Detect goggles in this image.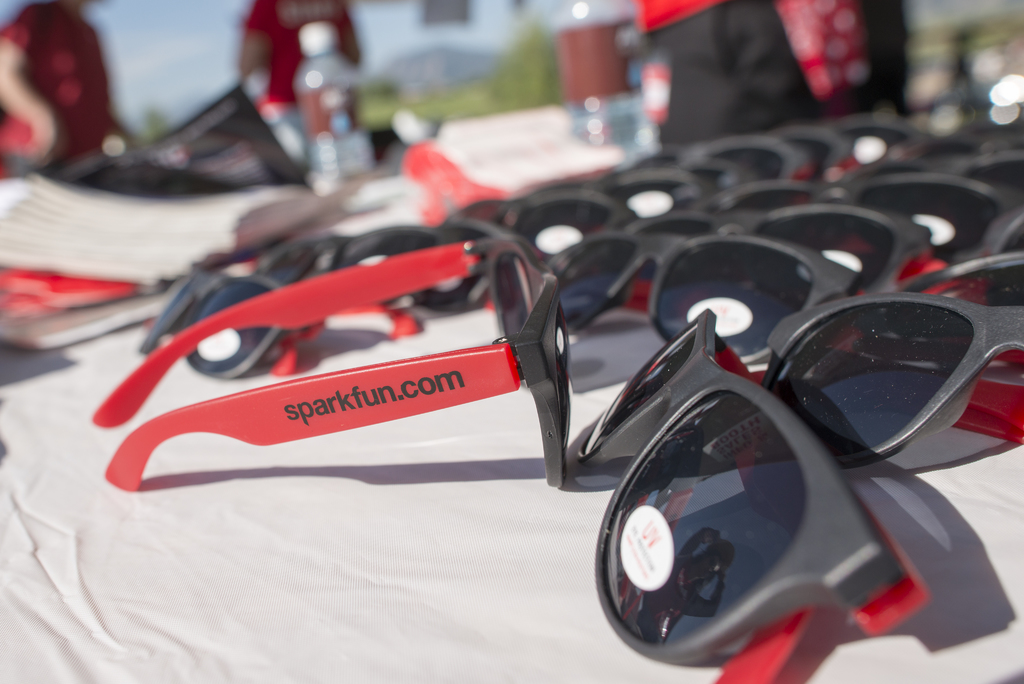
Detection: rect(440, 184, 635, 257).
